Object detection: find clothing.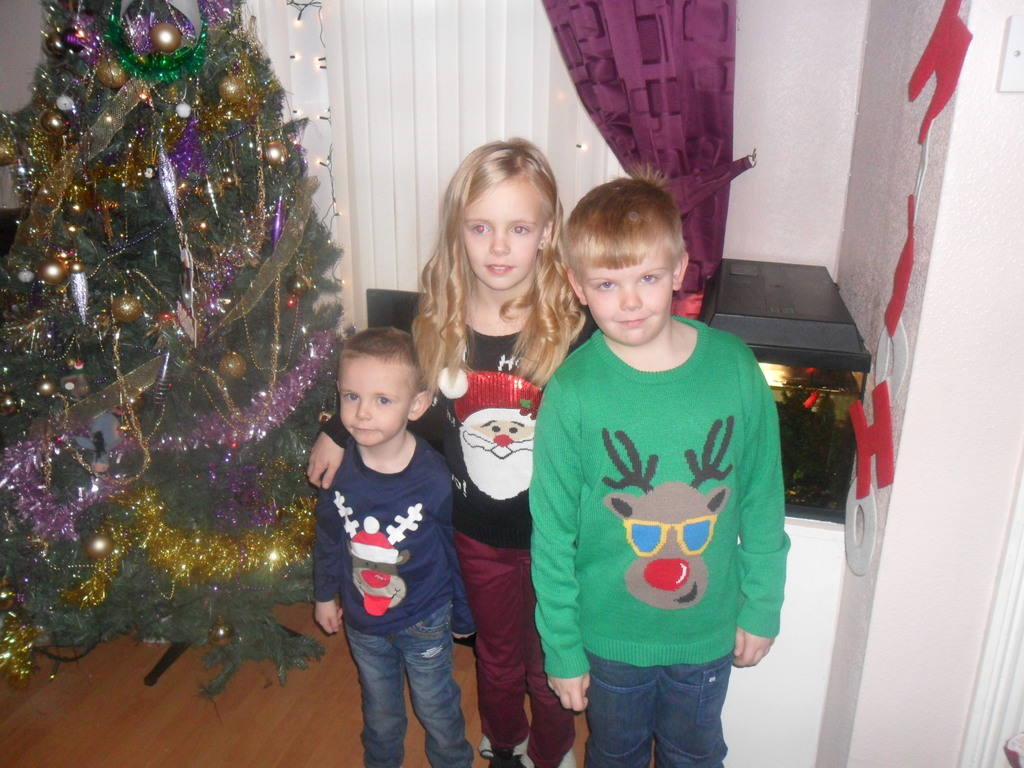
(x1=401, y1=276, x2=567, y2=767).
